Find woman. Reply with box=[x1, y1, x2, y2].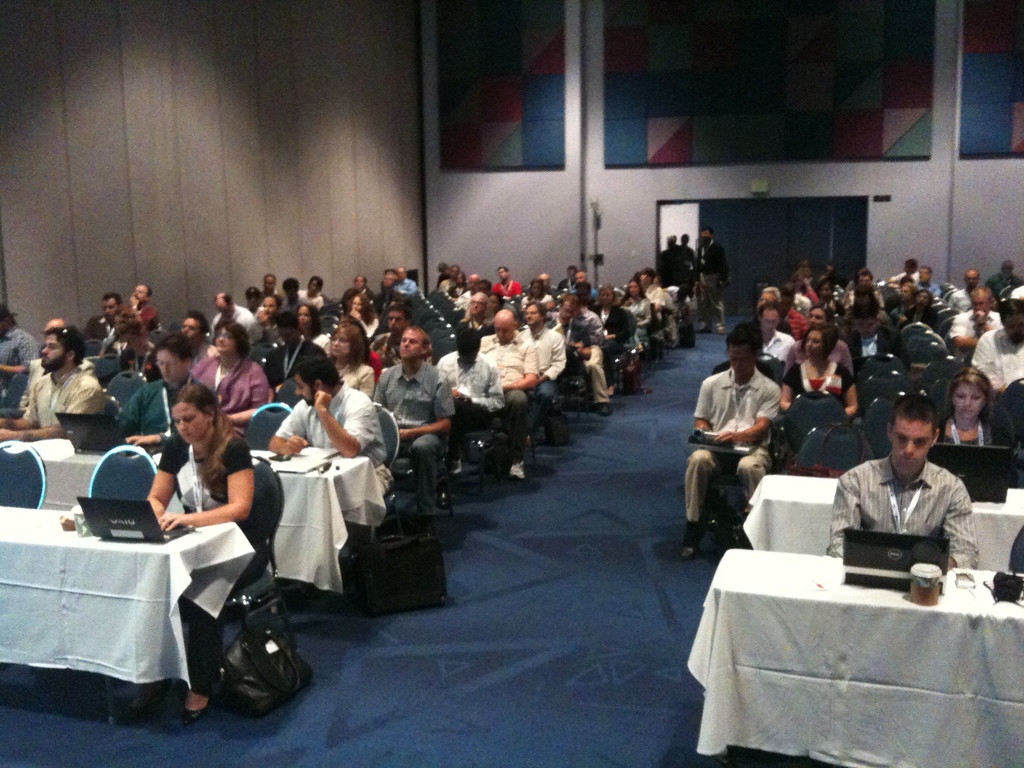
box=[135, 387, 263, 699].
